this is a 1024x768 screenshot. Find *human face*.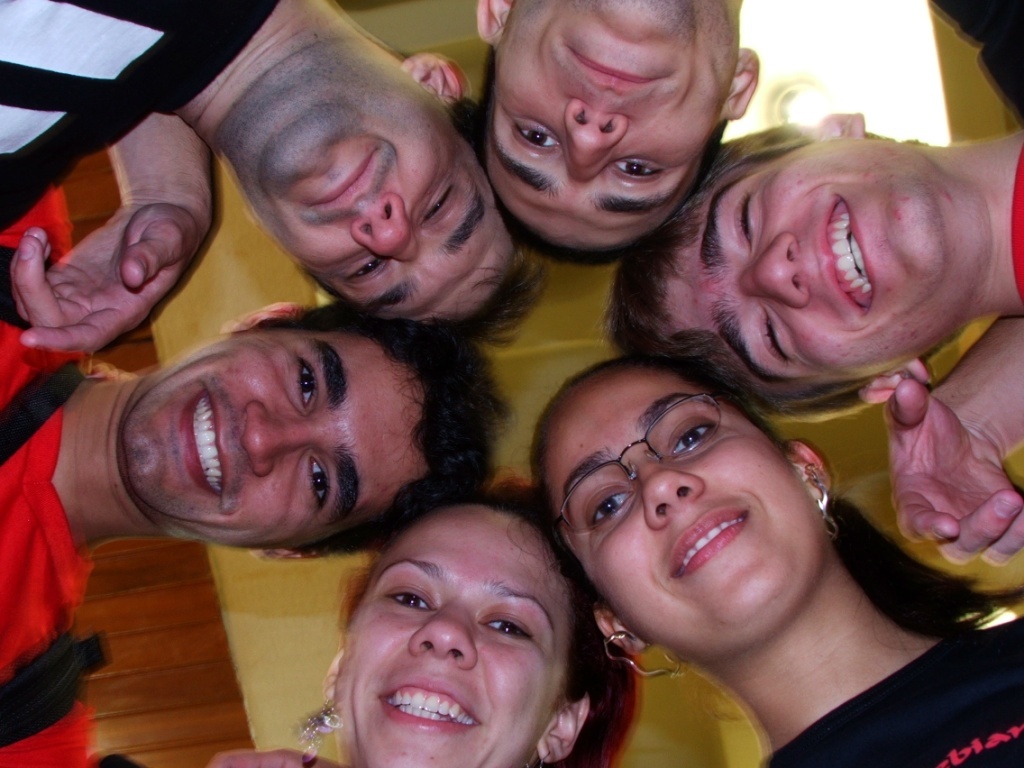
Bounding box: (122, 324, 421, 553).
